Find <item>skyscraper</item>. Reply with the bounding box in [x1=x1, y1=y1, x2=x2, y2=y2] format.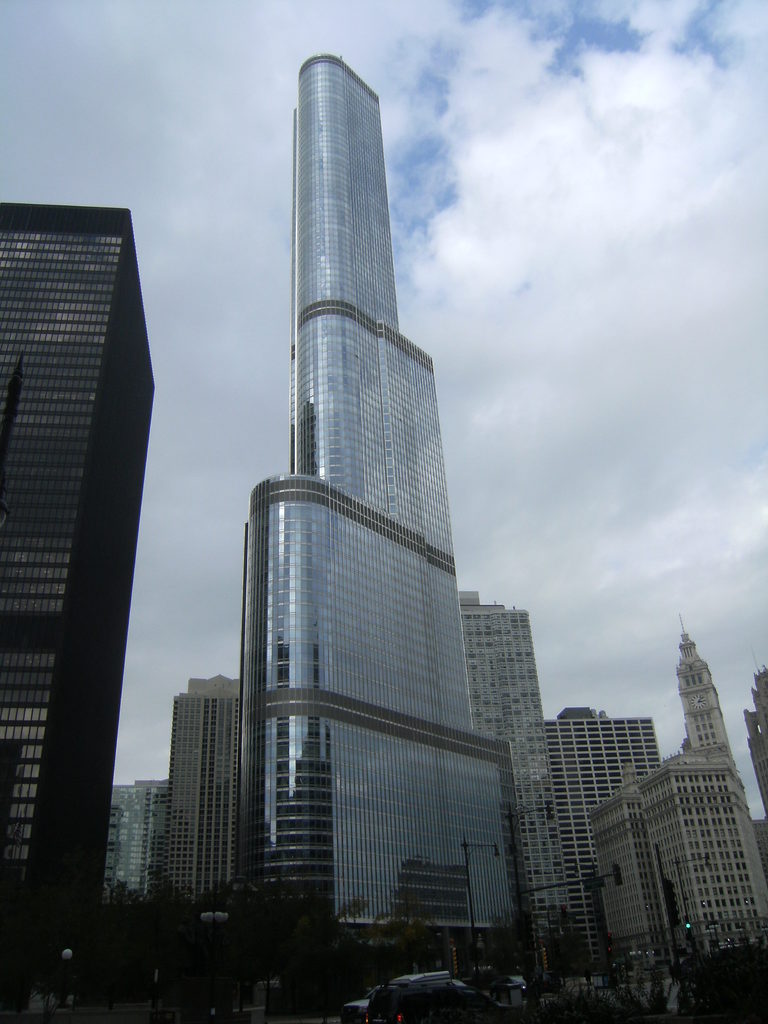
[x1=173, y1=672, x2=232, y2=952].
